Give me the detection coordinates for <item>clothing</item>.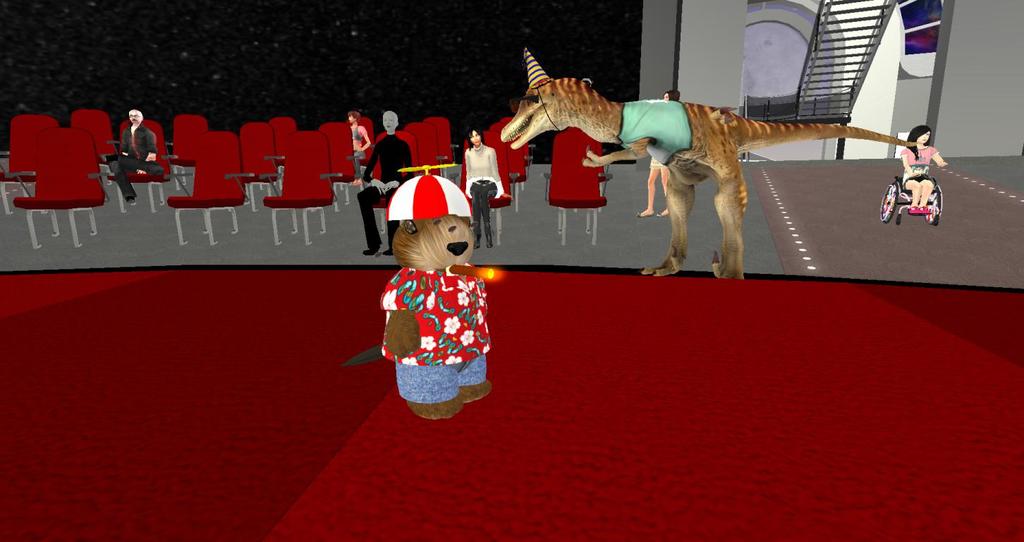
<region>642, 88, 681, 180</region>.
